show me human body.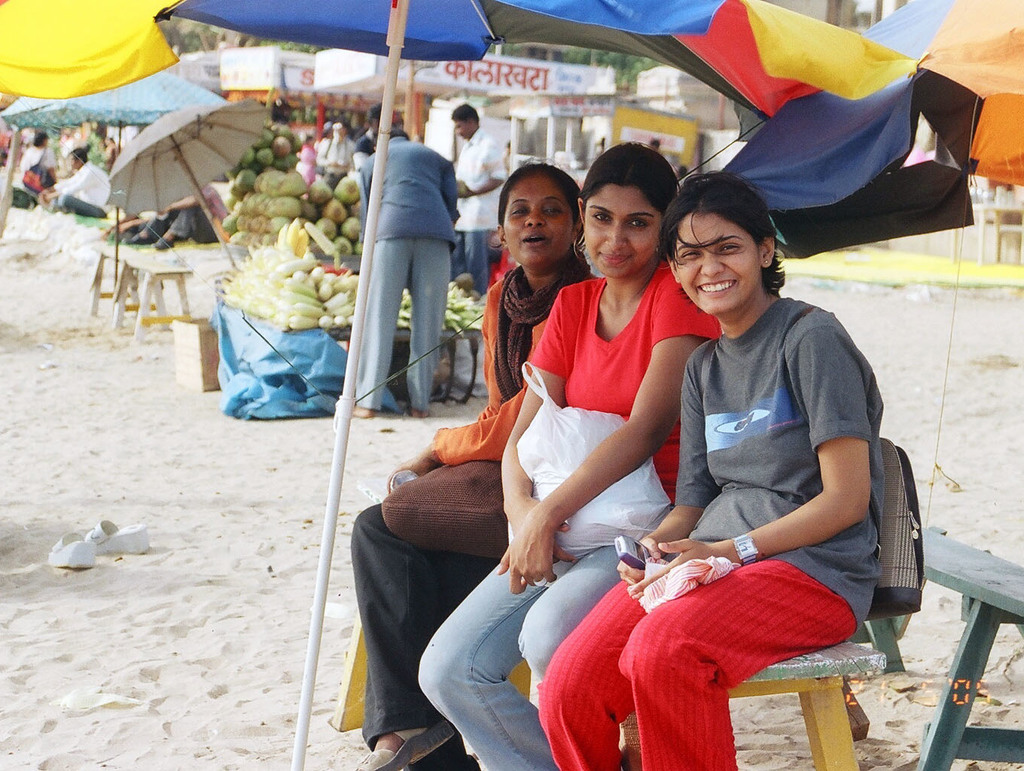
human body is here: box(413, 139, 717, 770).
